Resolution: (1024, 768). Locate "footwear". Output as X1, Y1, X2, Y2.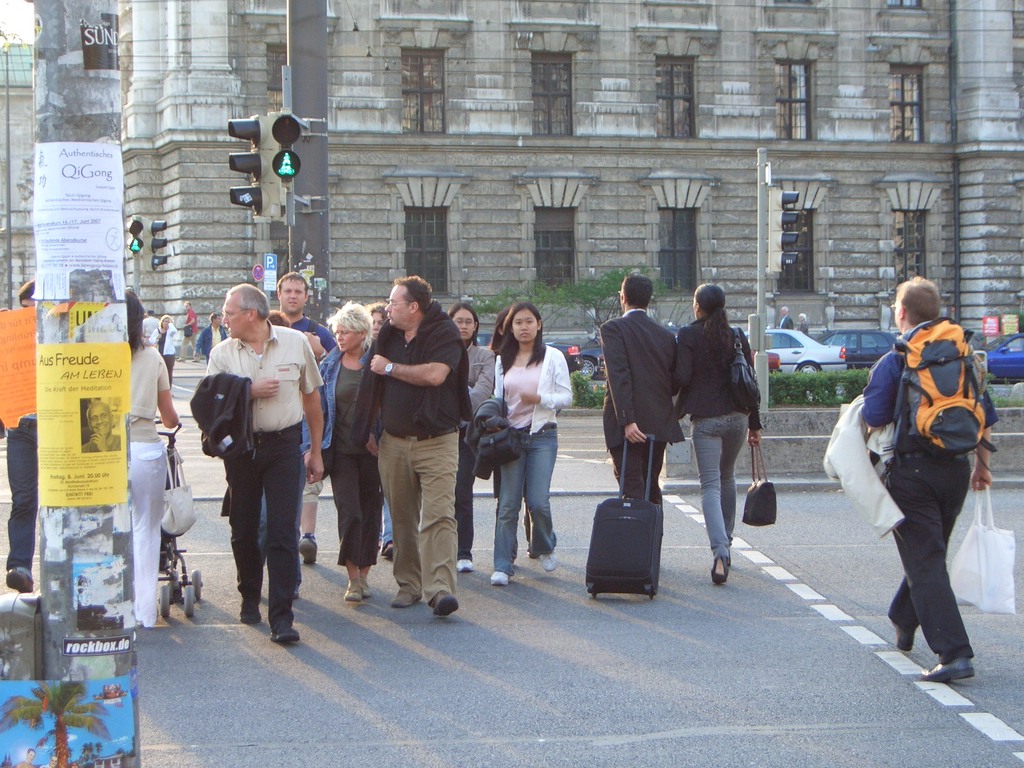
298, 533, 318, 566.
